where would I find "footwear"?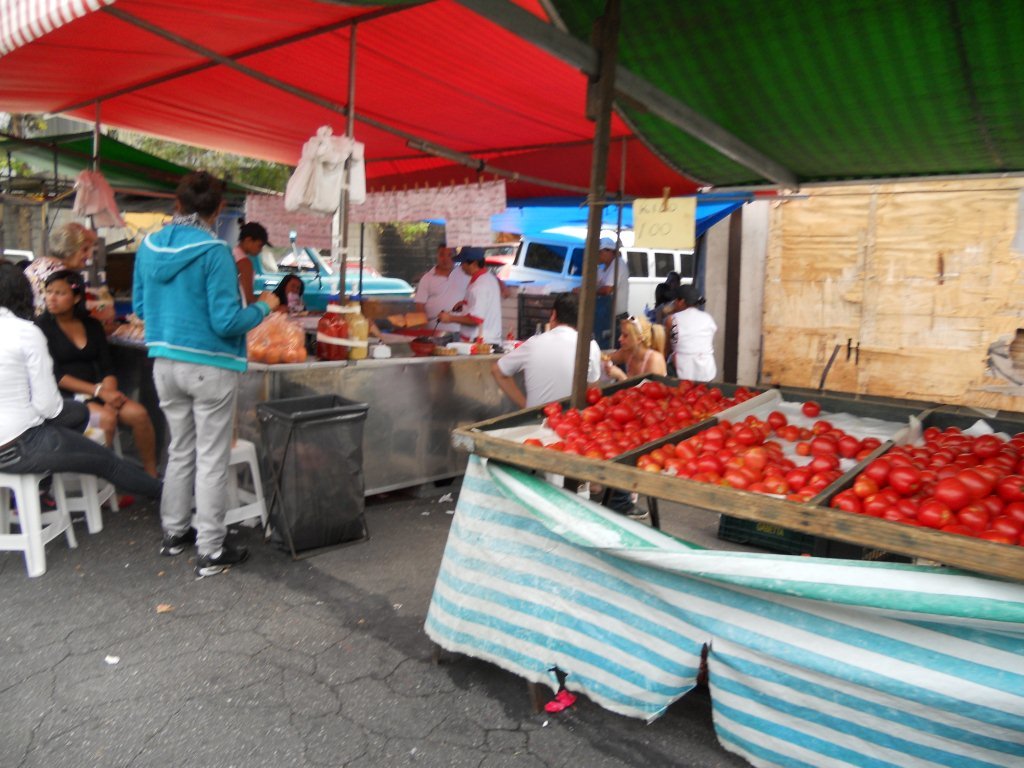
At locate(159, 524, 197, 554).
